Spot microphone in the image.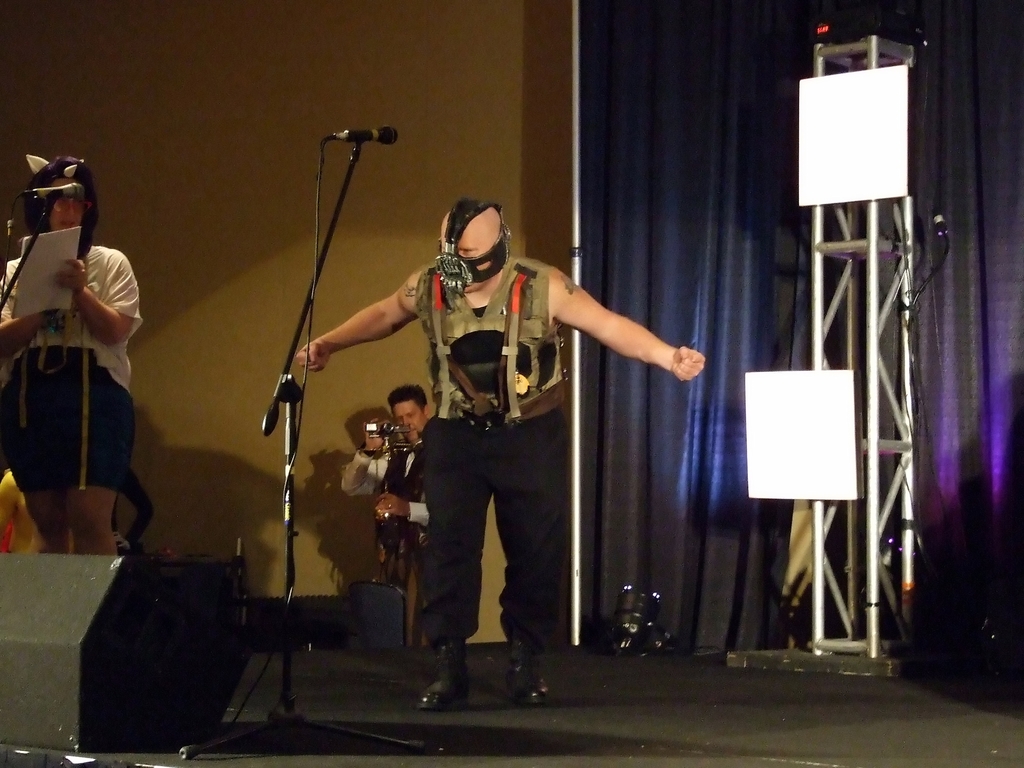
microphone found at region(933, 212, 952, 247).
